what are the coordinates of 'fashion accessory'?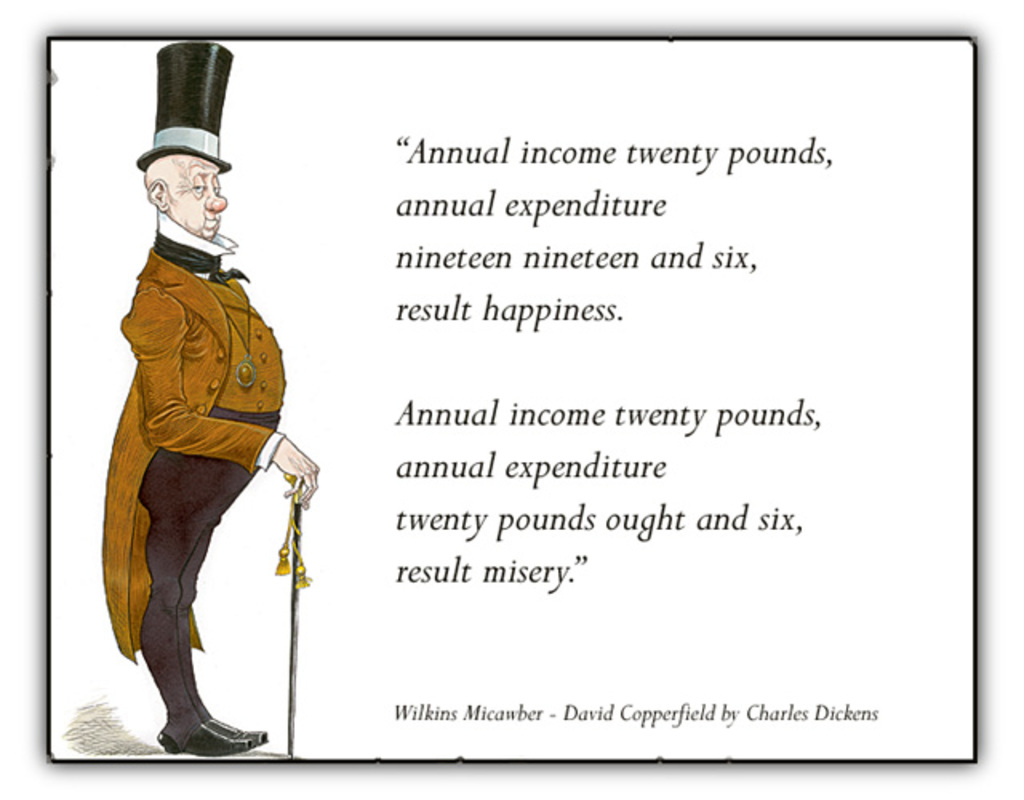
<bbox>195, 277, 253, 392</bbox>.
